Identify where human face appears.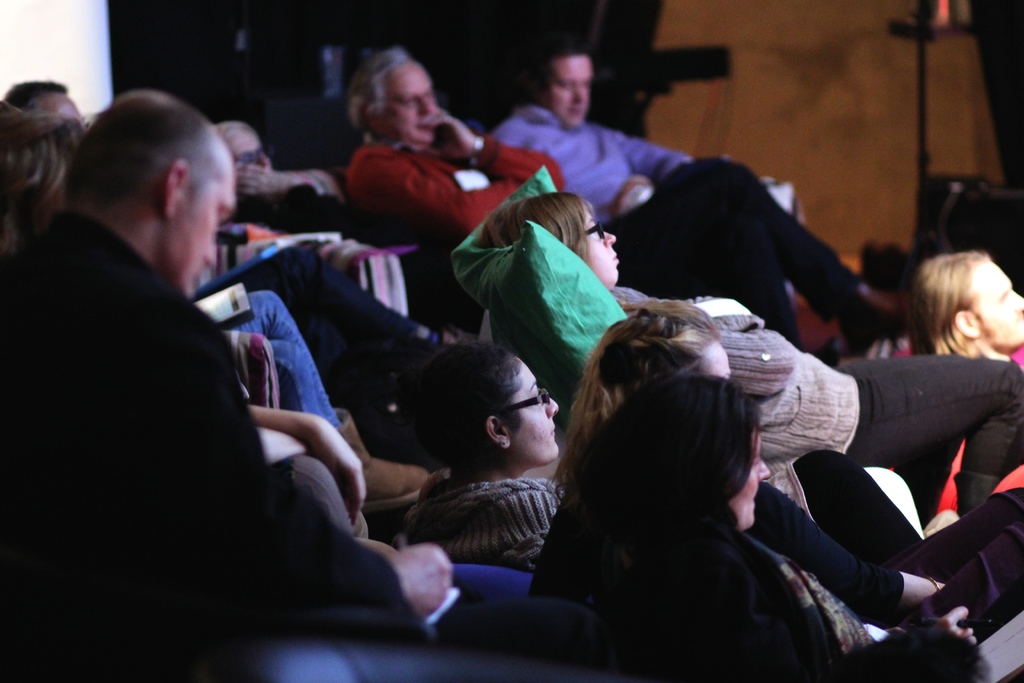
Appears at bbox=[548, 53, 593, 128].
